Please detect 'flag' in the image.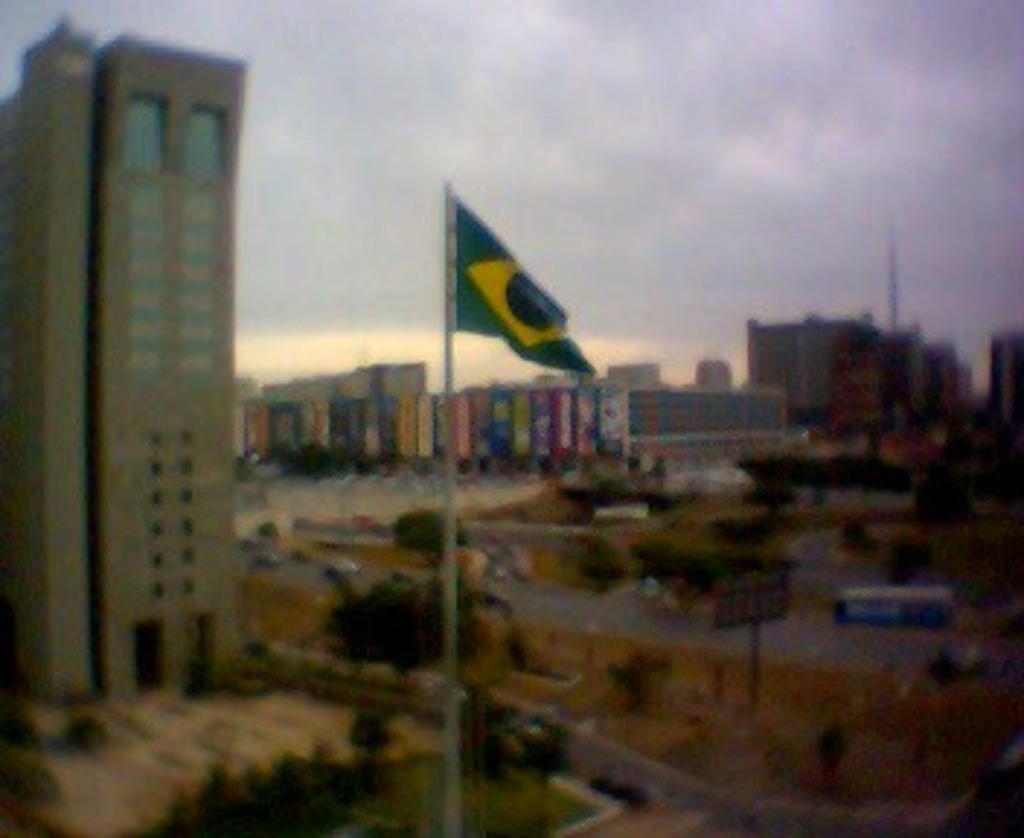
x1=419, y1=177, x2=588, y2=384.
